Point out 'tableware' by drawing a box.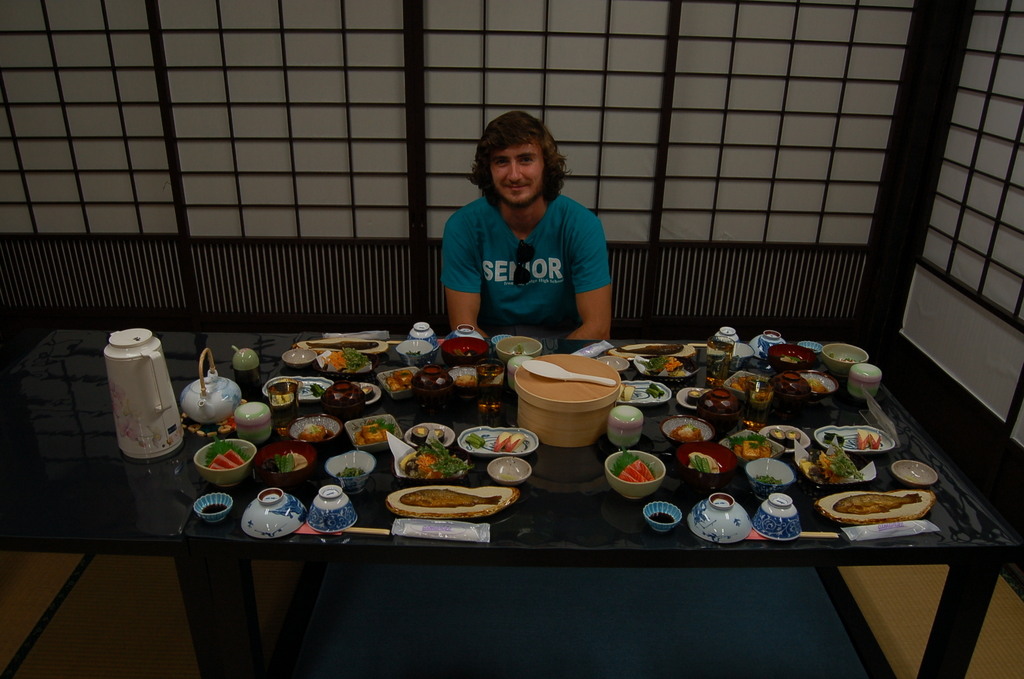
287,412,342,442.
